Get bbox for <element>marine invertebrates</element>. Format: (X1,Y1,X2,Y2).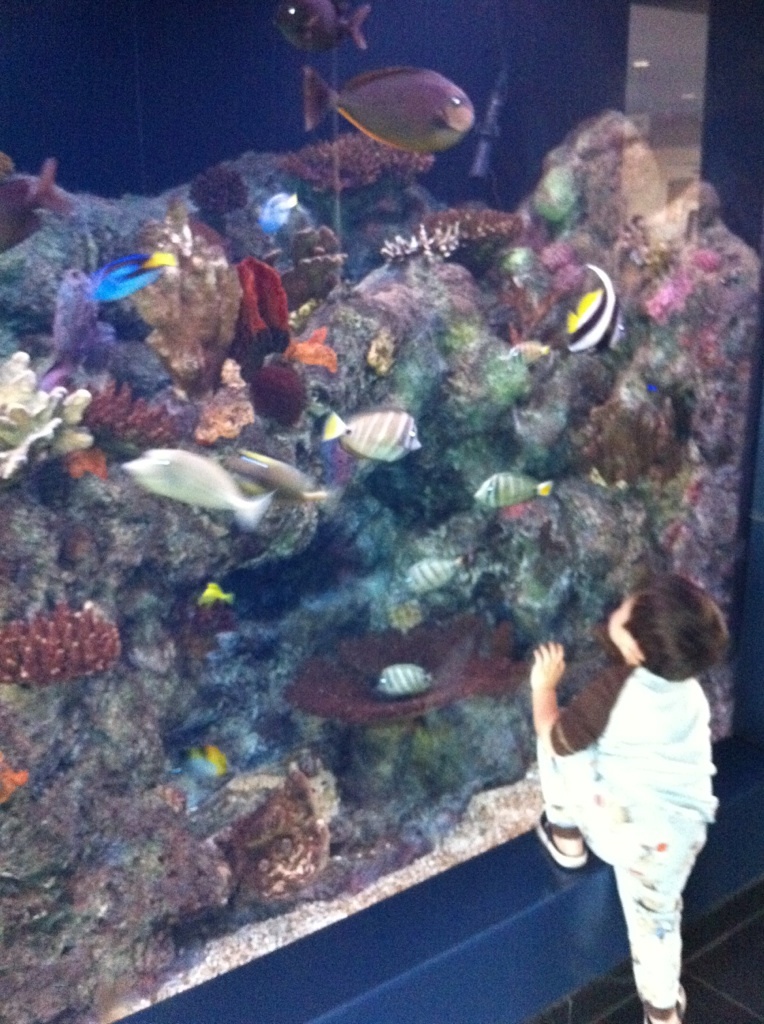
(0,607,124,689).
